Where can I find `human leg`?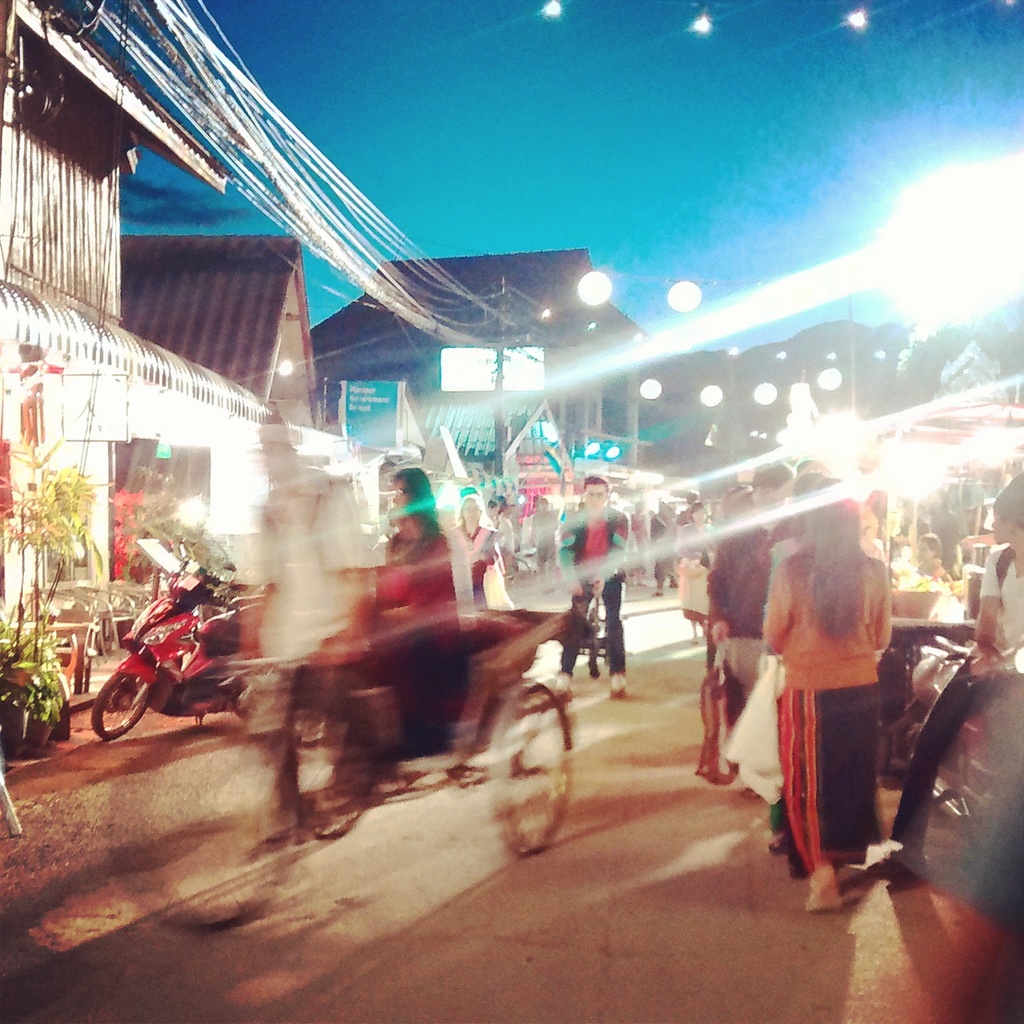
You can find it at (608,562,622,696).
